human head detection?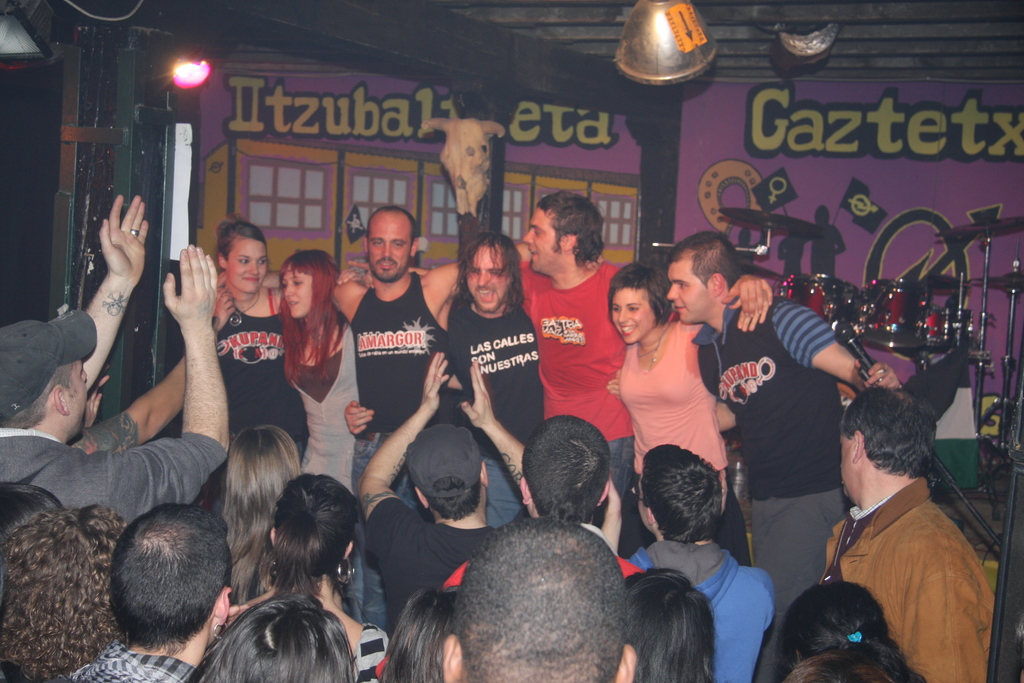
[520,186,605,276]
